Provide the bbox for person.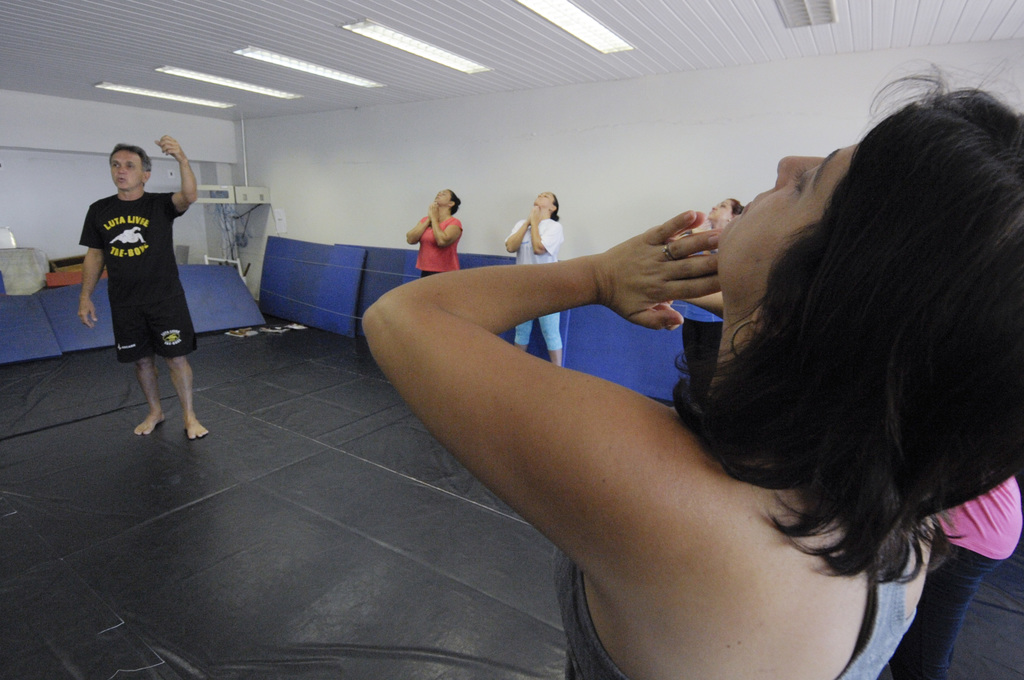
box=[71, 139, 212, 454].
